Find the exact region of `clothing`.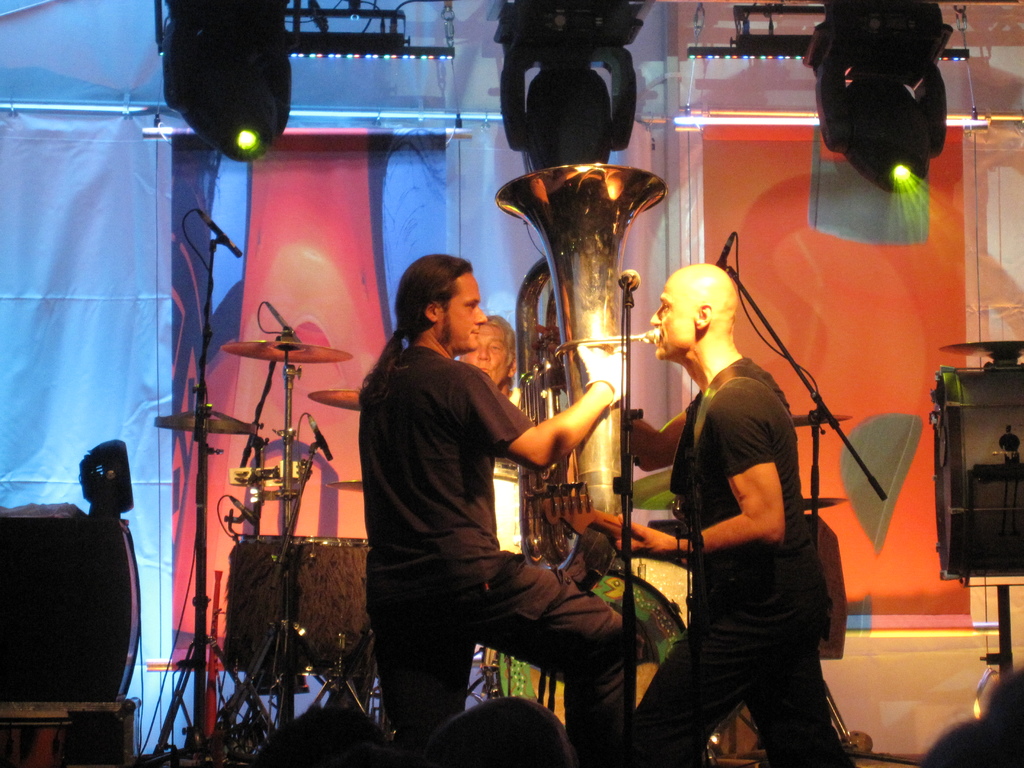
Exact region: pyautogui.locateOnScreen(337, 311, 701, 767).
